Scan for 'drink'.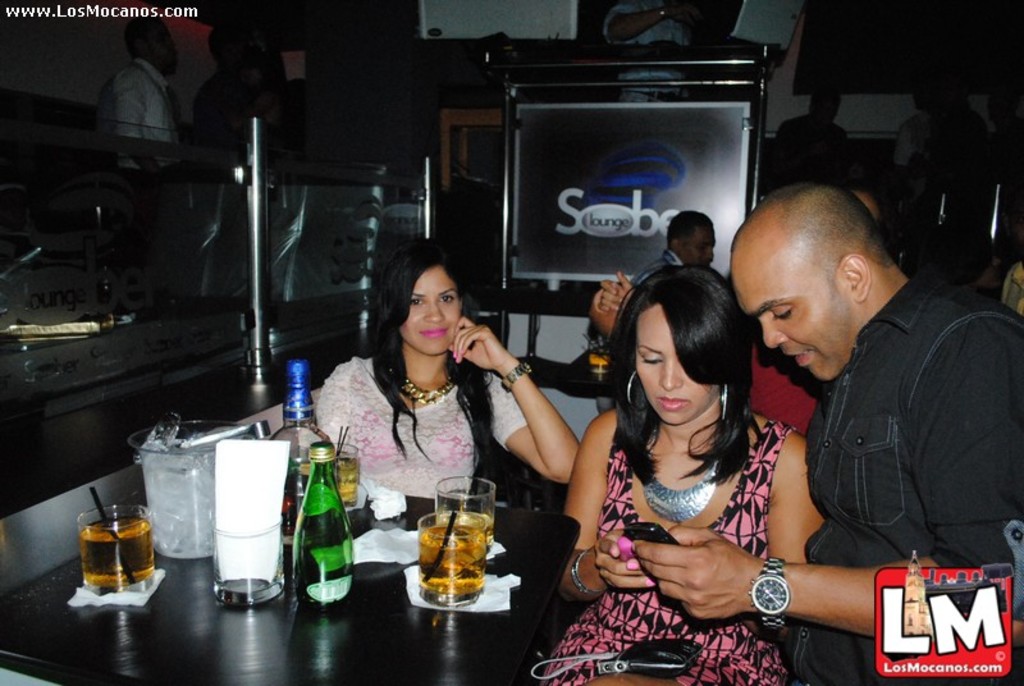
Scan result: region(417, 521, 485, 593).
